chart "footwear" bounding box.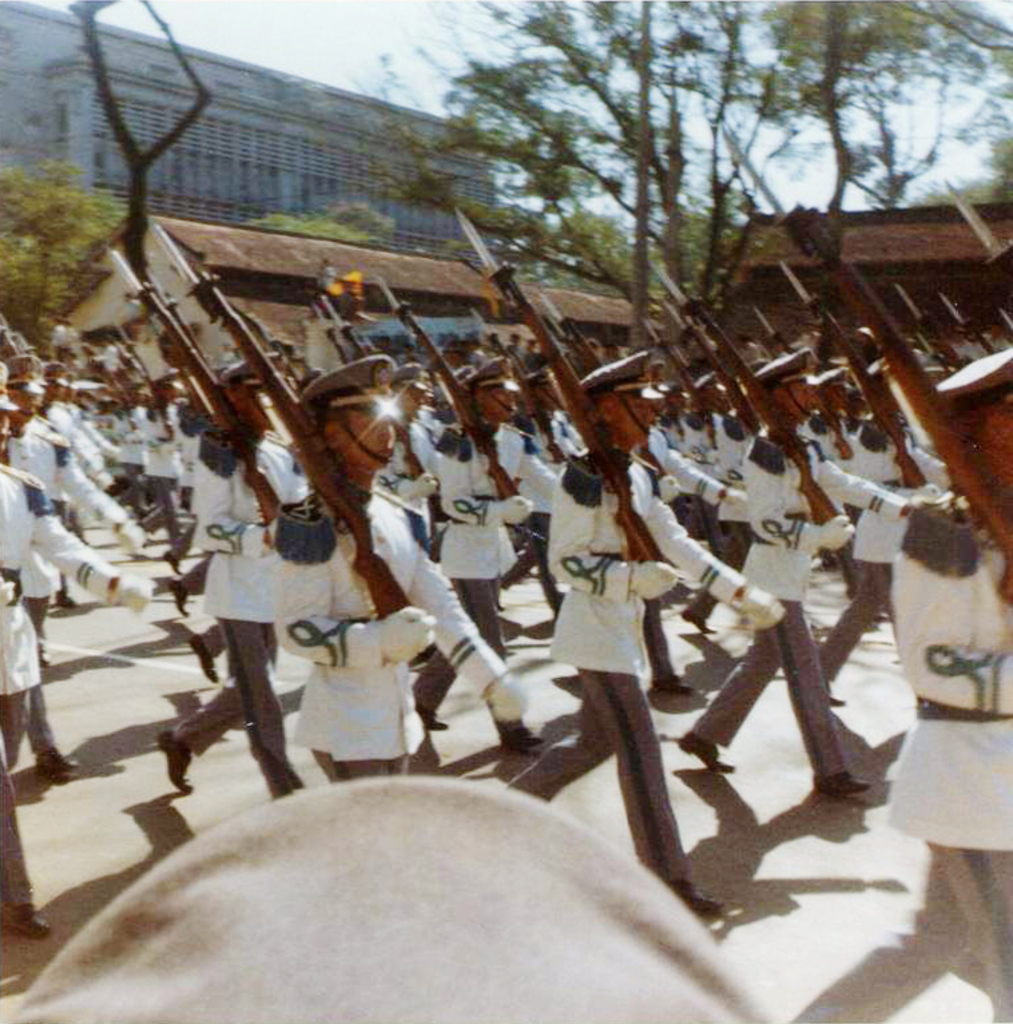
Charted: 496, 580, 501, 610.
